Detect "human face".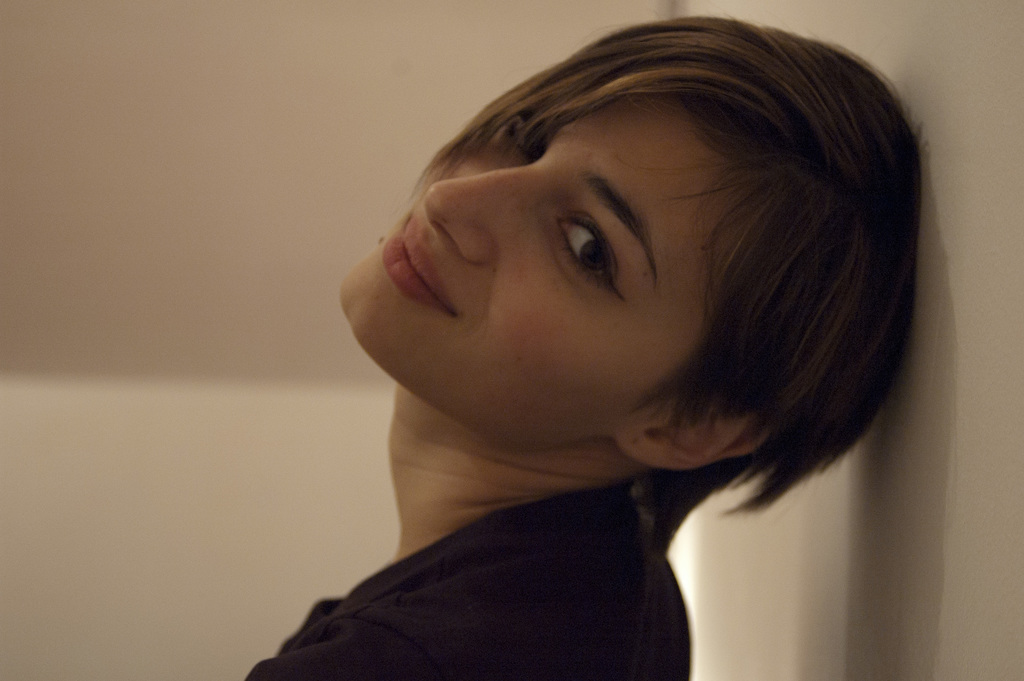
Detected at x1=332 y1=106 x2=750 y2=456.
